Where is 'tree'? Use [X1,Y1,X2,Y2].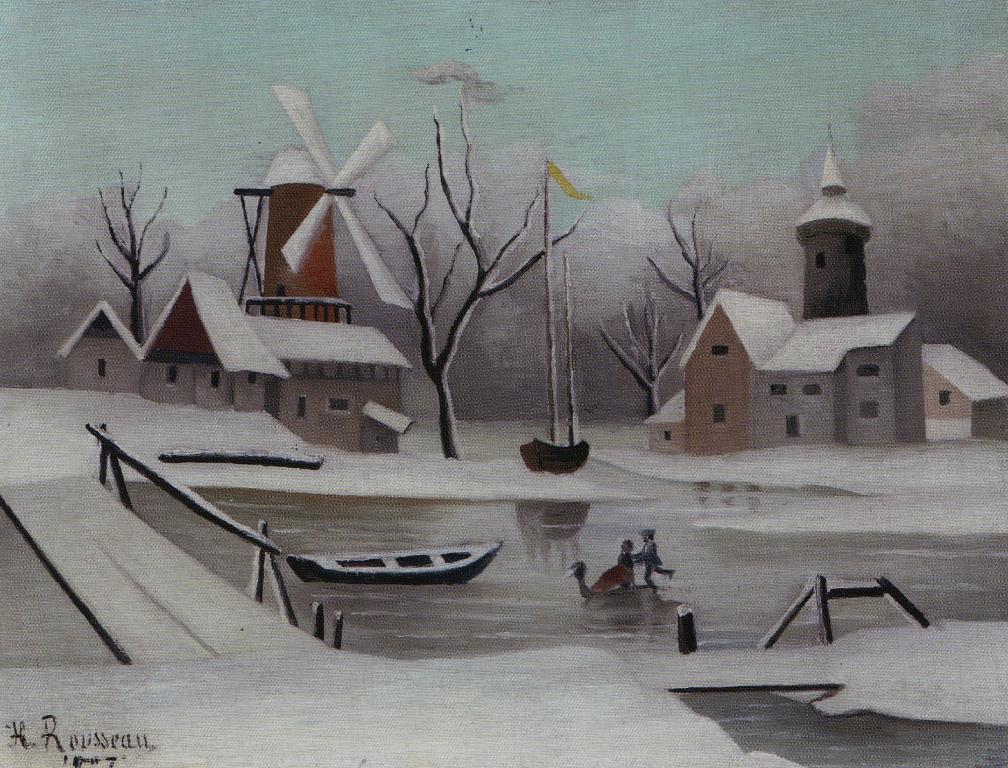
[363,75,580,465].
